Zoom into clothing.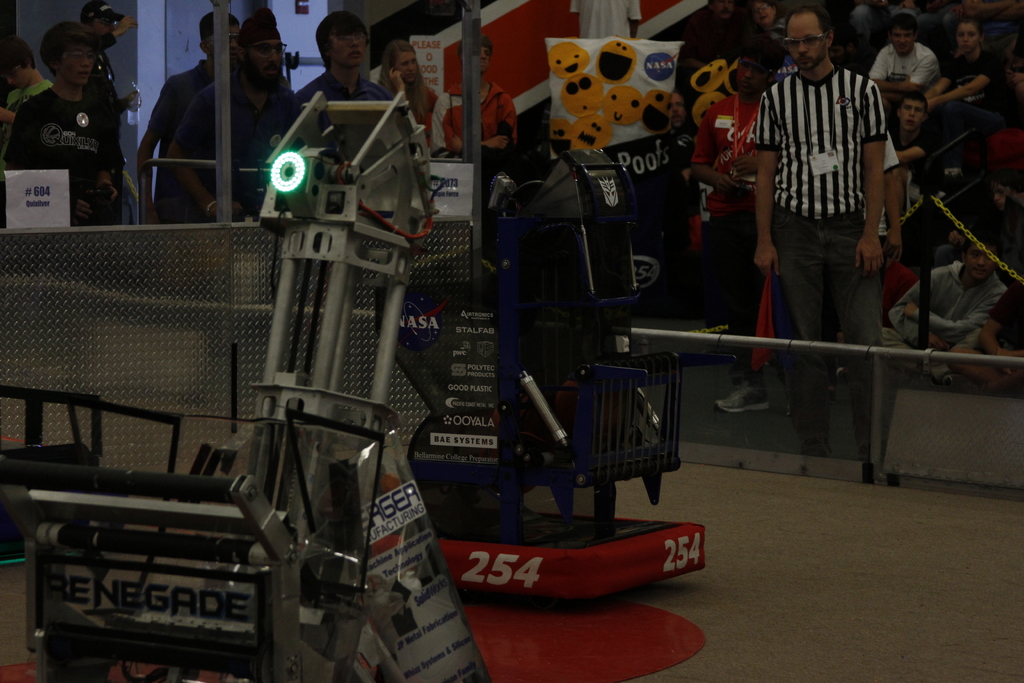
Zoom target: box(1, 78, 50, 114).
